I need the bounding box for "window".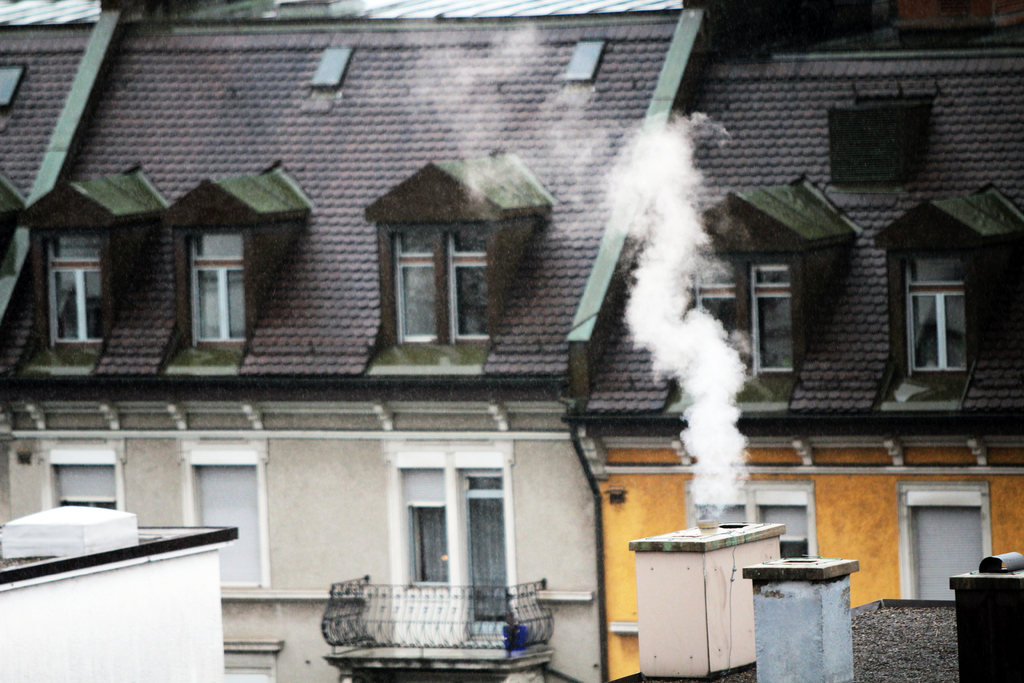
Here it is: left=161, top=175, right=259, bottom=342.
